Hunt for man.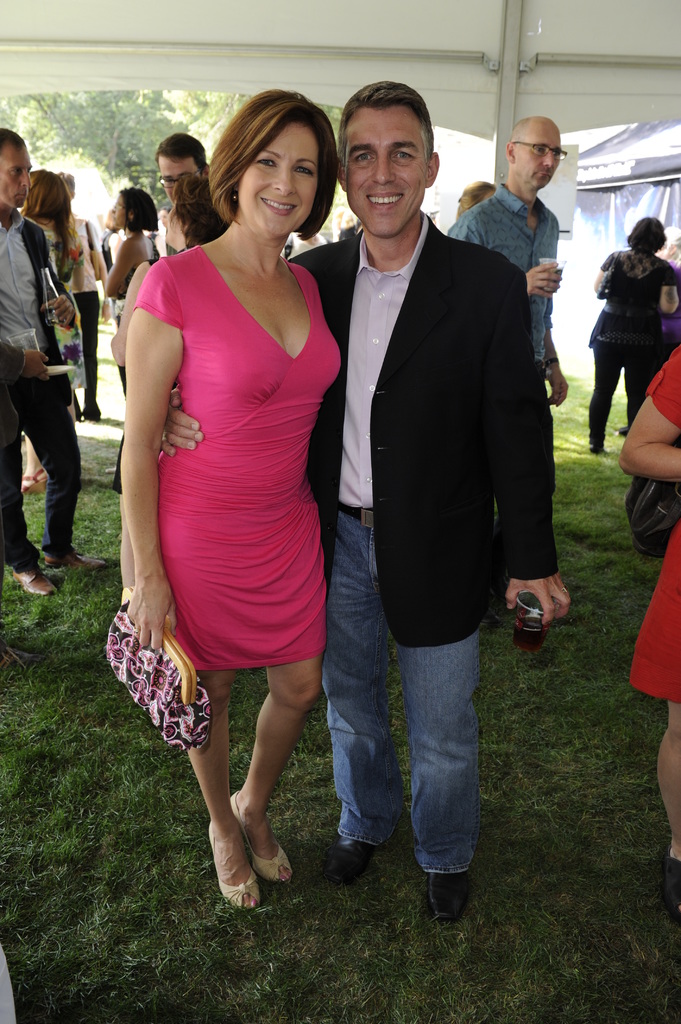
Hunted down at <box>192,106,513,862</box>.
